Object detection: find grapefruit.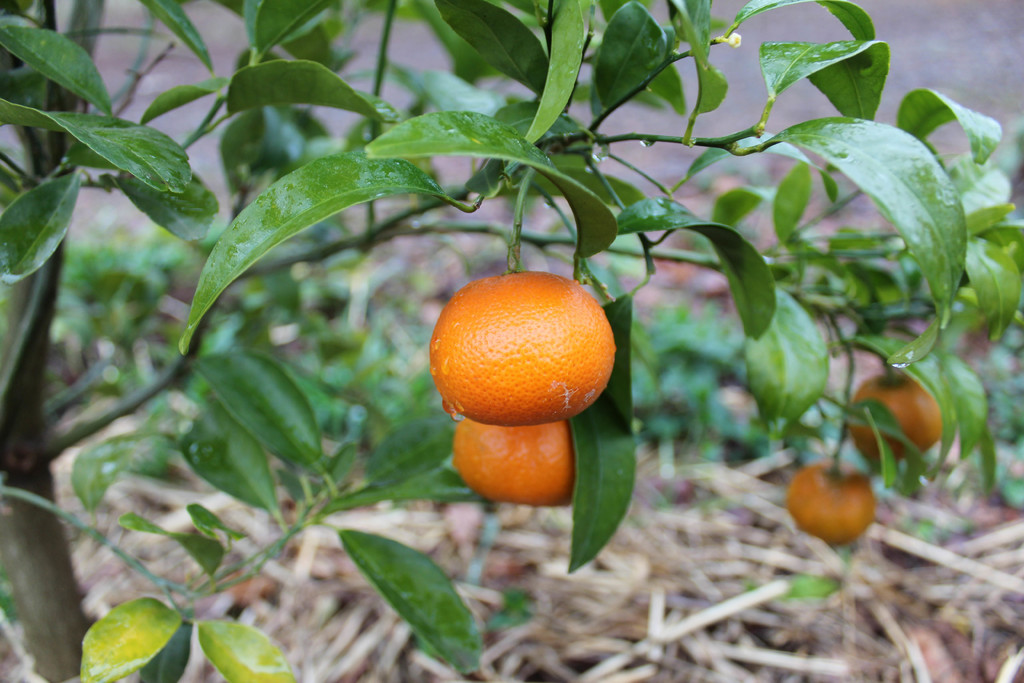
426/271/611/432.
